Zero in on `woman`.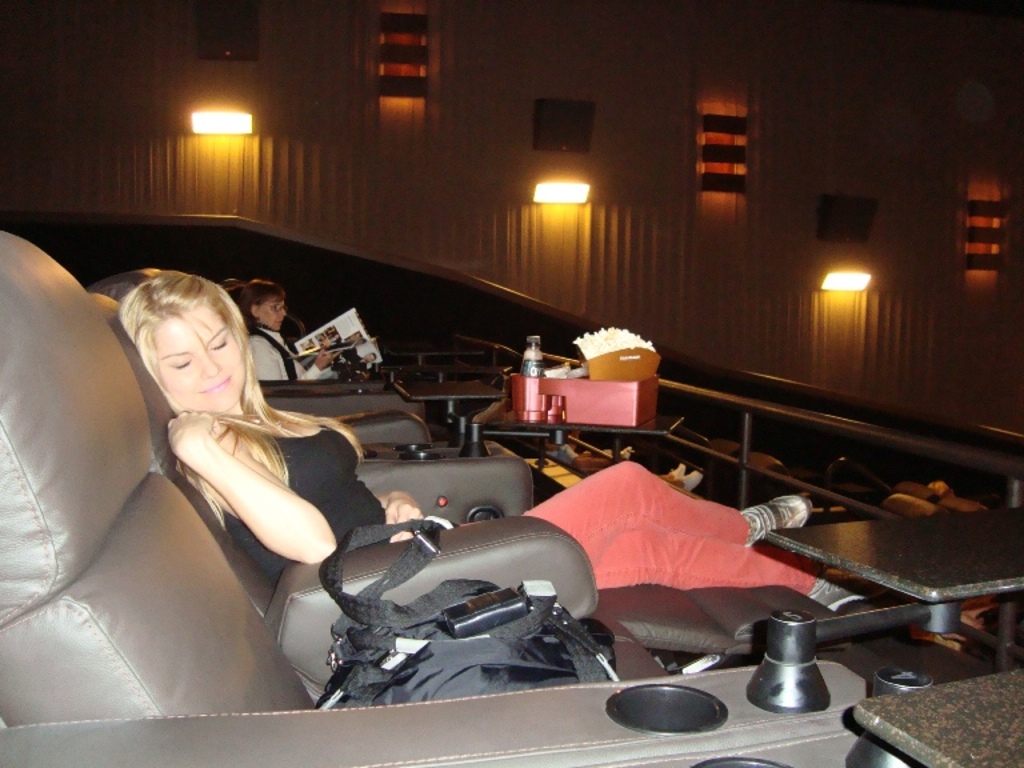
Zeroed in: l=119, t=272, r=863, b=595.
